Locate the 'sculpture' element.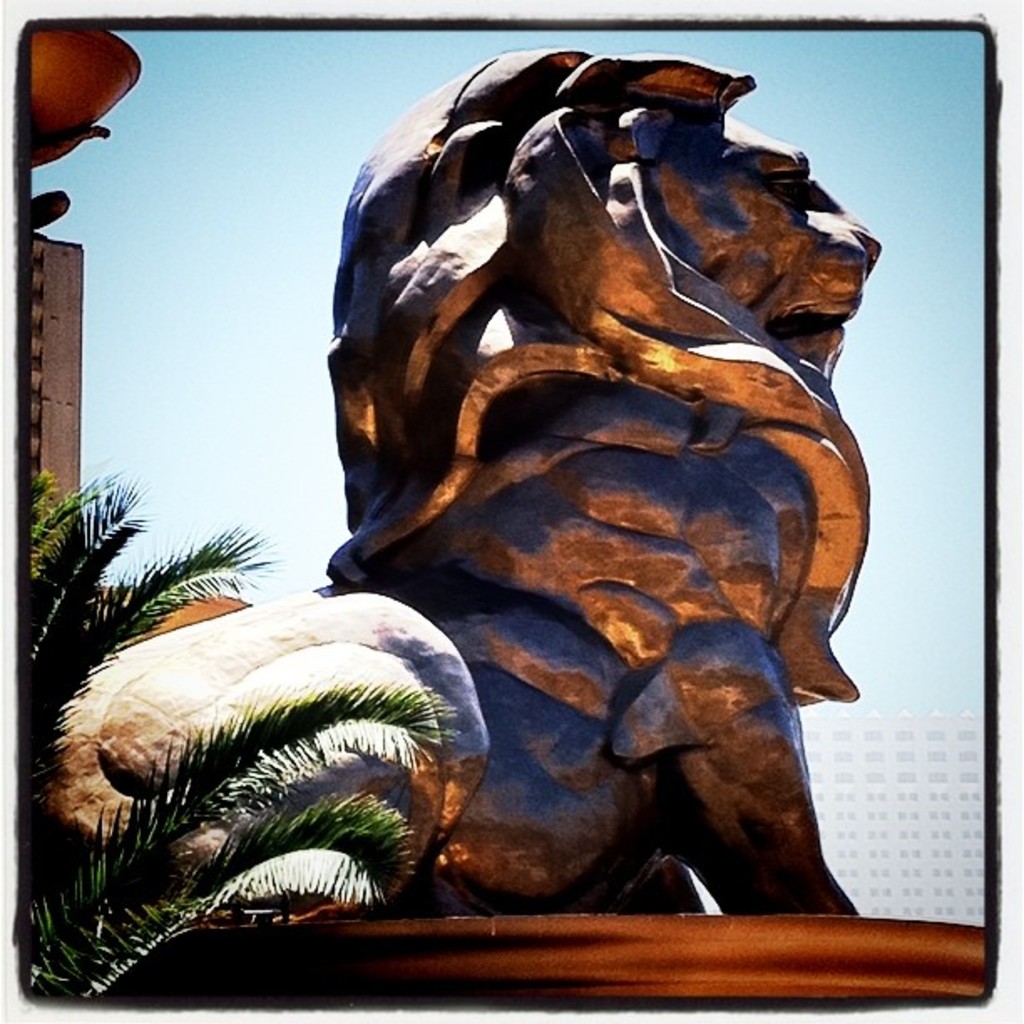
Element bbox: l=333, t=59, r=888, b=932.
